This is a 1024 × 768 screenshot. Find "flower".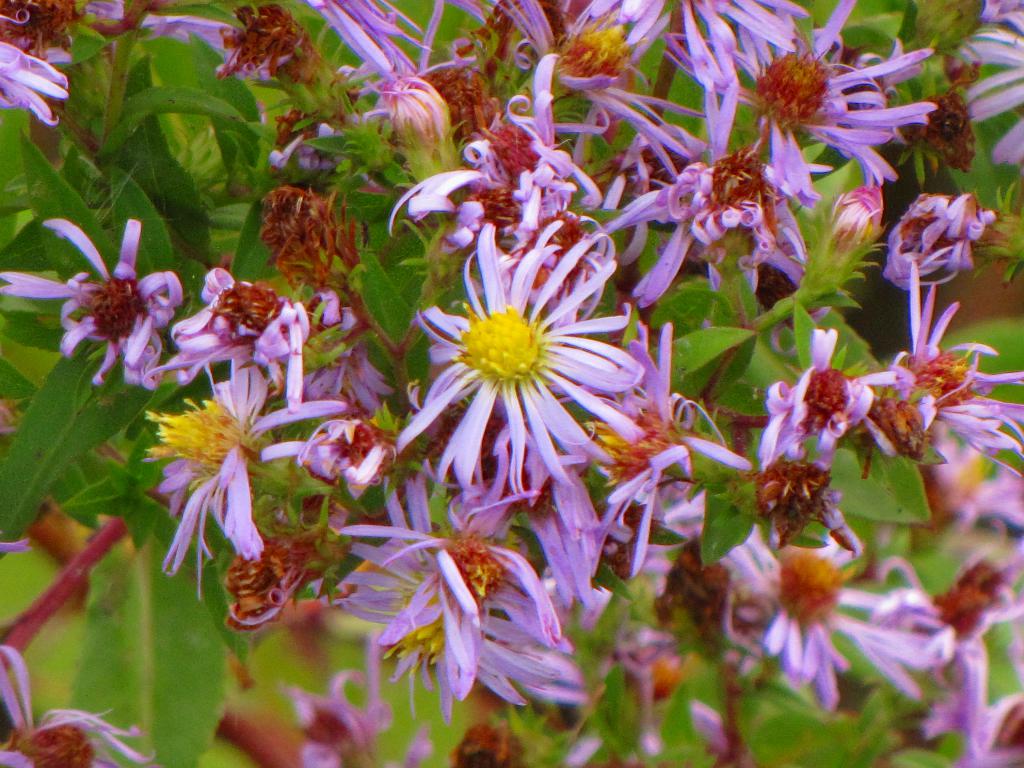
Bounding box: box=[157, 378, 359, 601].
